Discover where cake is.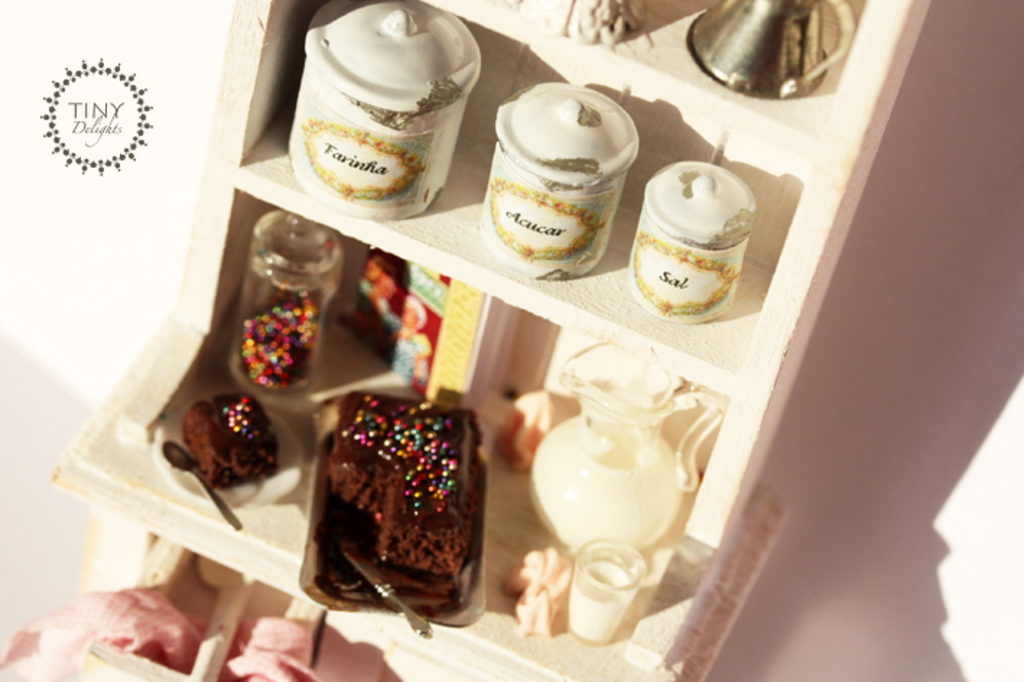
Discovered at (left=178, top=384, right=280, bottom=494).
